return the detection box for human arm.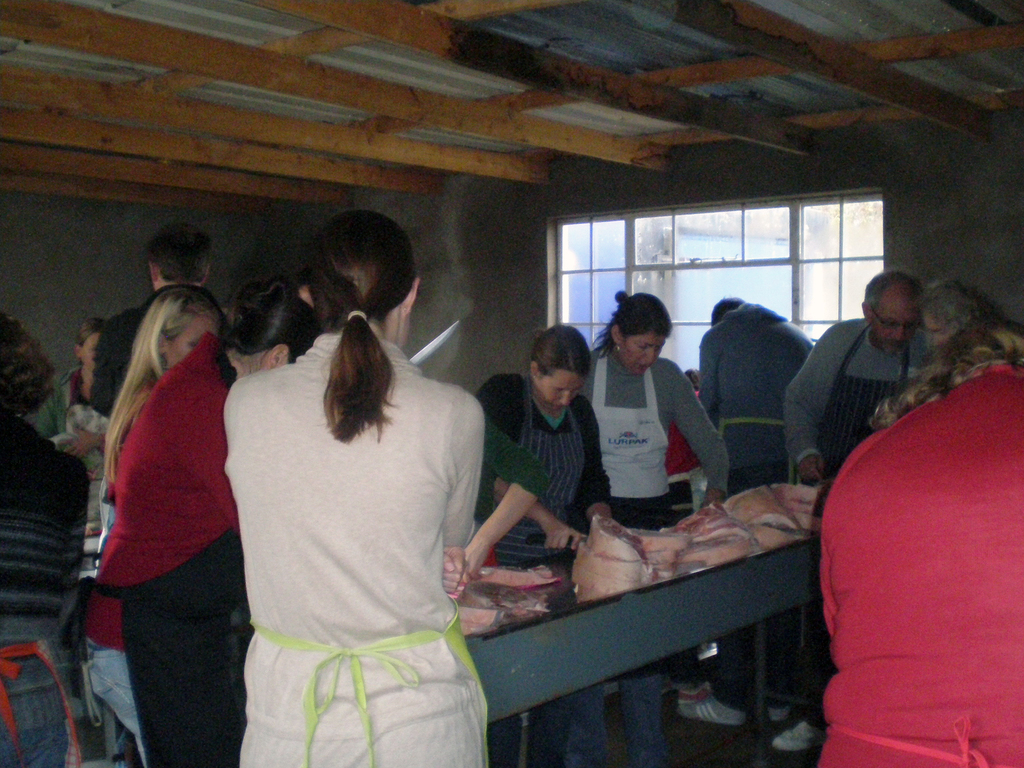
bbox=(56, 424, 120, 461).
